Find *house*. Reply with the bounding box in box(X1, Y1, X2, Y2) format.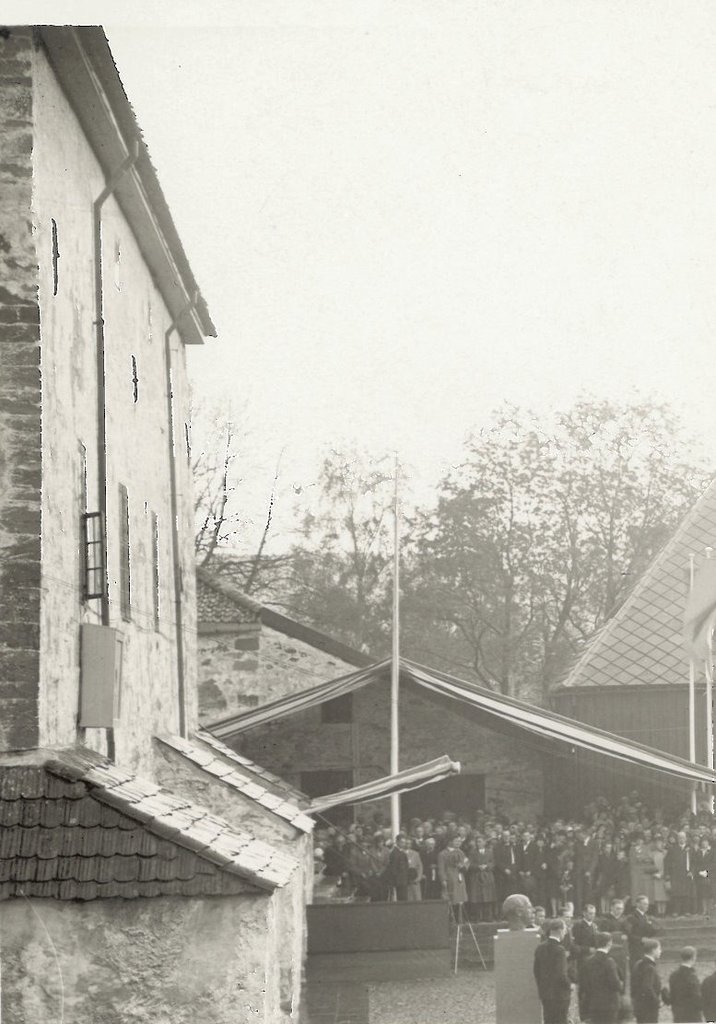
box(375, 694, 583, 883).
